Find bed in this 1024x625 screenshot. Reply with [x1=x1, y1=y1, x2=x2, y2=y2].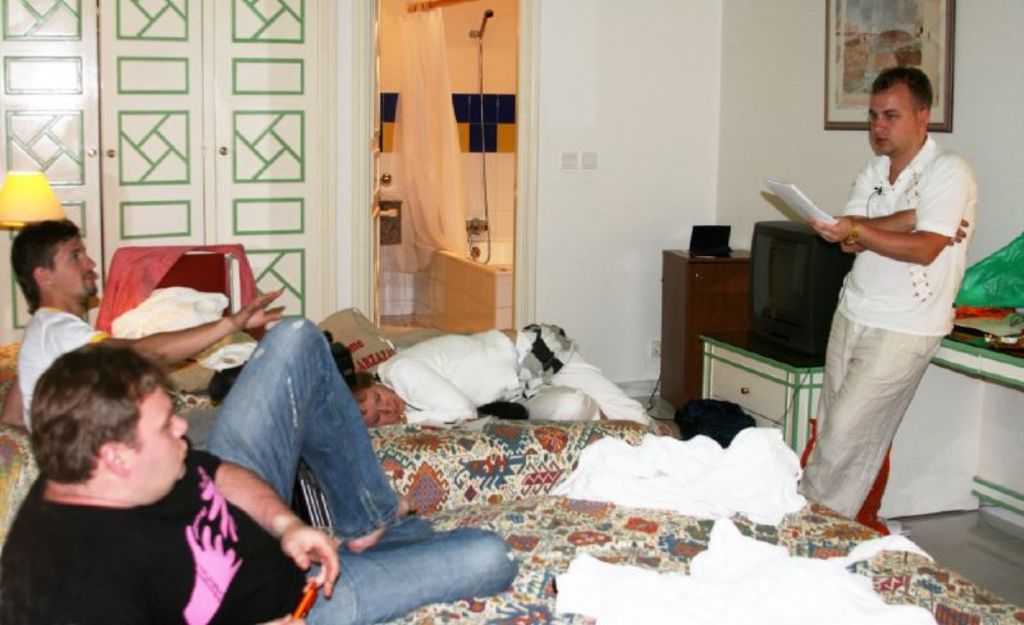
[x1=0, y1=345, x2=673, y2=514].
